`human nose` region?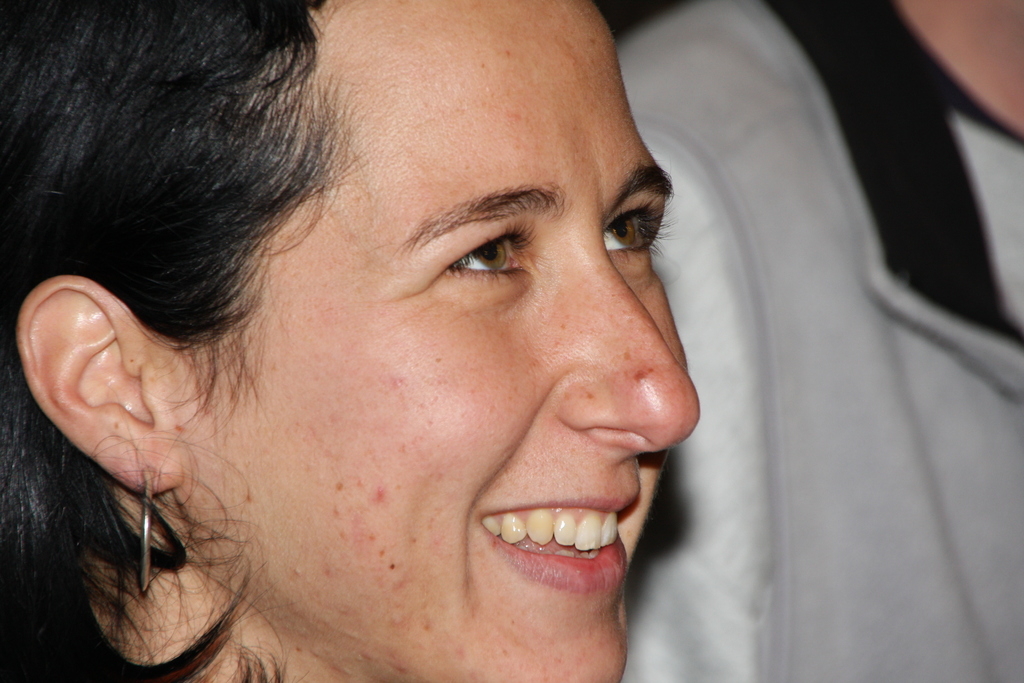
pyautogui.locateOnScreen(555, 252, 701, 451)
